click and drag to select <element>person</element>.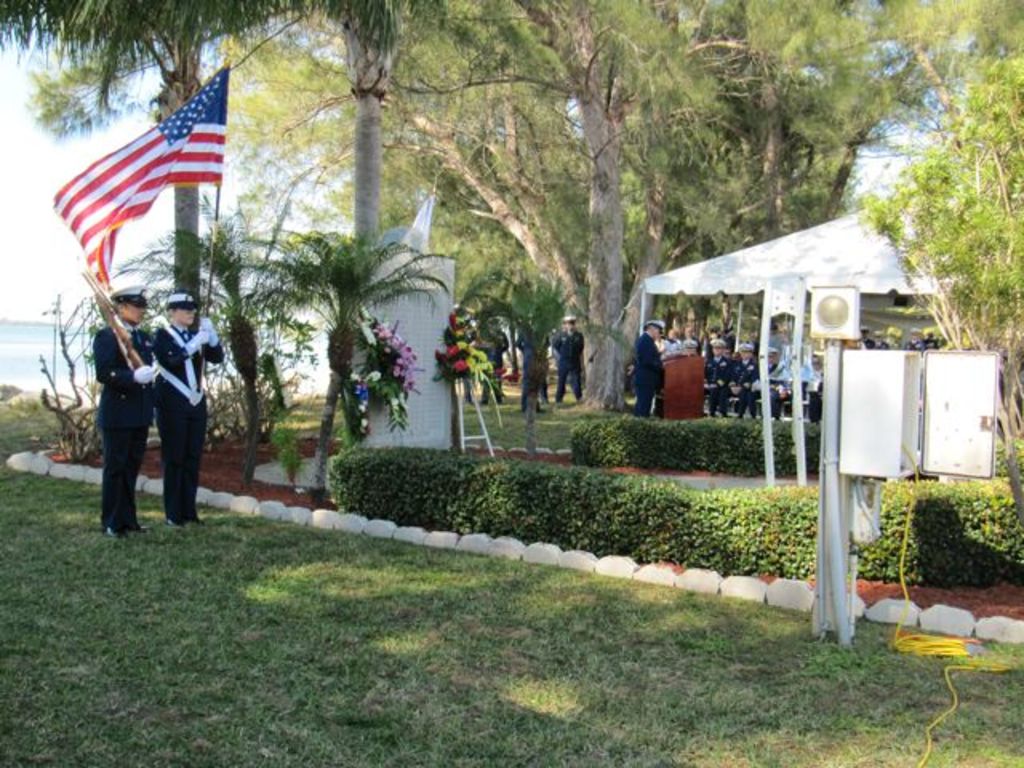
Selection: detection(726, 344, 760, 418).
